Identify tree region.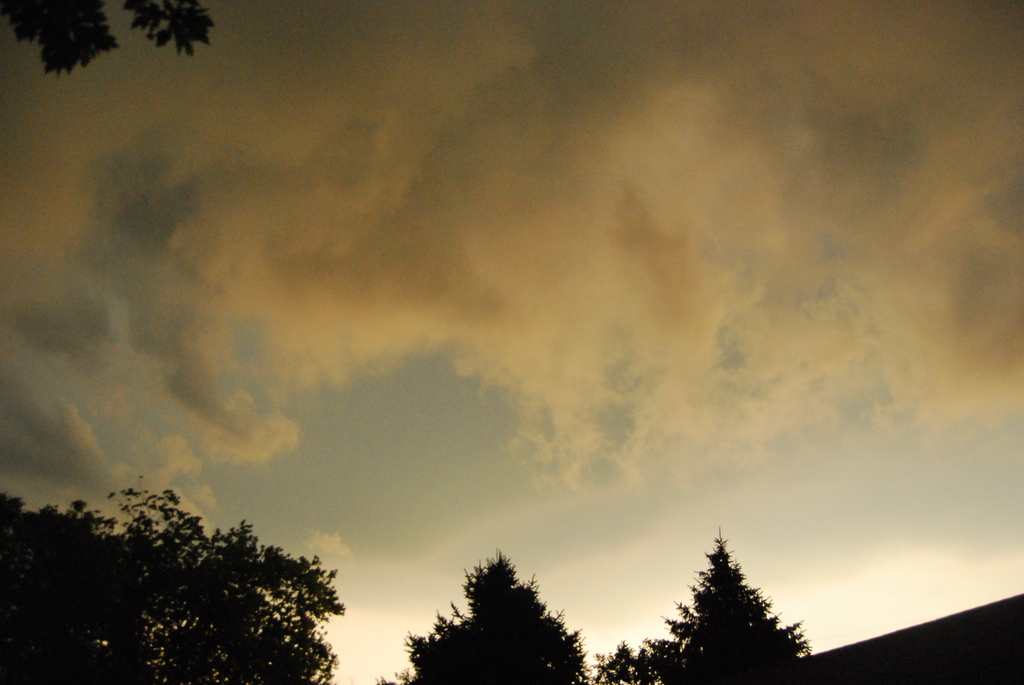
Region: bbox(0, 0, 212, 77).
